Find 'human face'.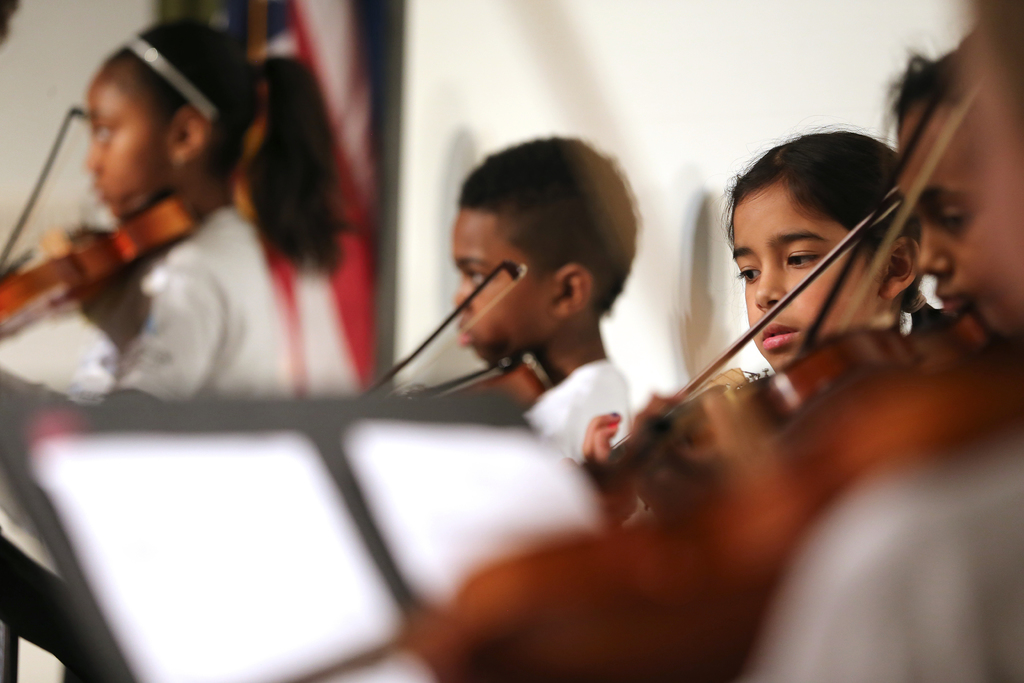
{"left": 904, "top": 112, "right": 979, "bottom": 303}.
